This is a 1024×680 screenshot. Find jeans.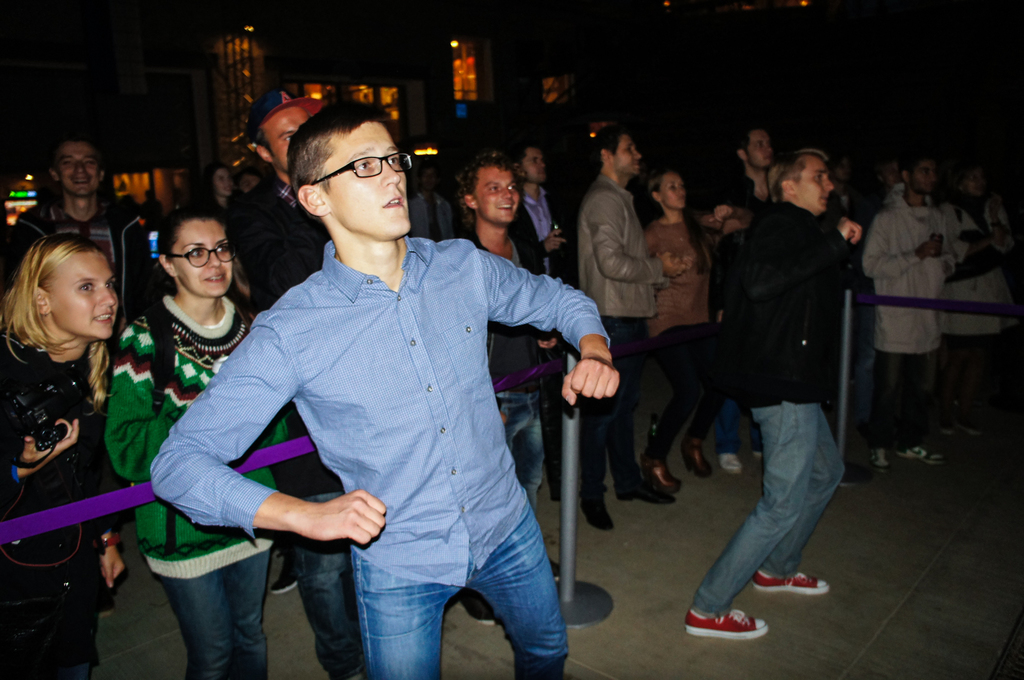
Bounding box: x1=684, y1=397, x2=860, y2=622.
